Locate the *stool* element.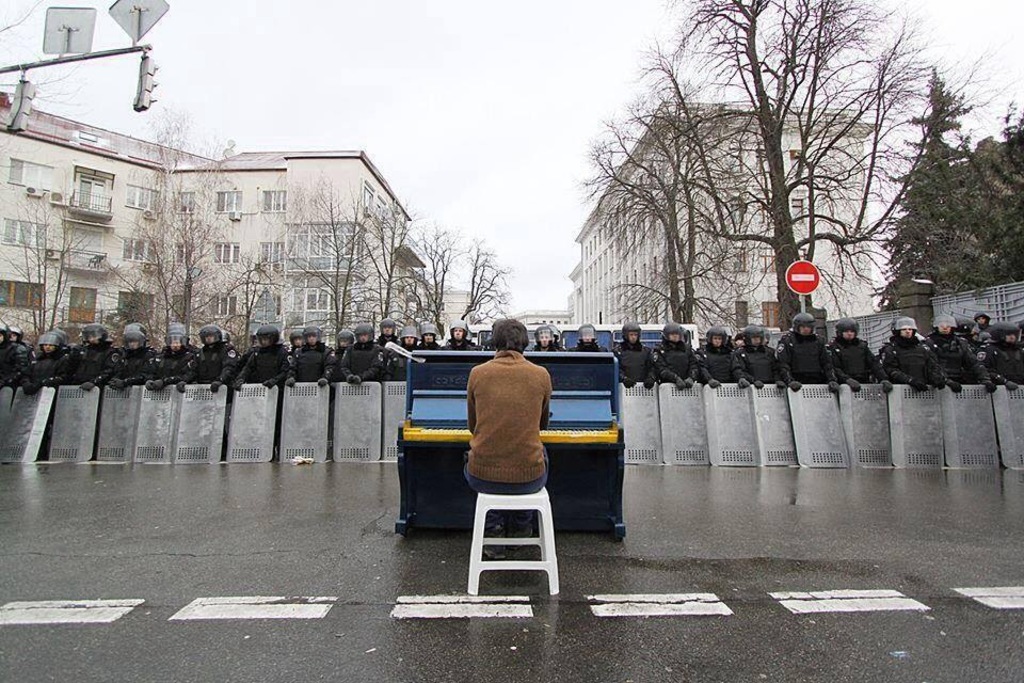
Element bbox: crop(471, 488, 558, 595).
